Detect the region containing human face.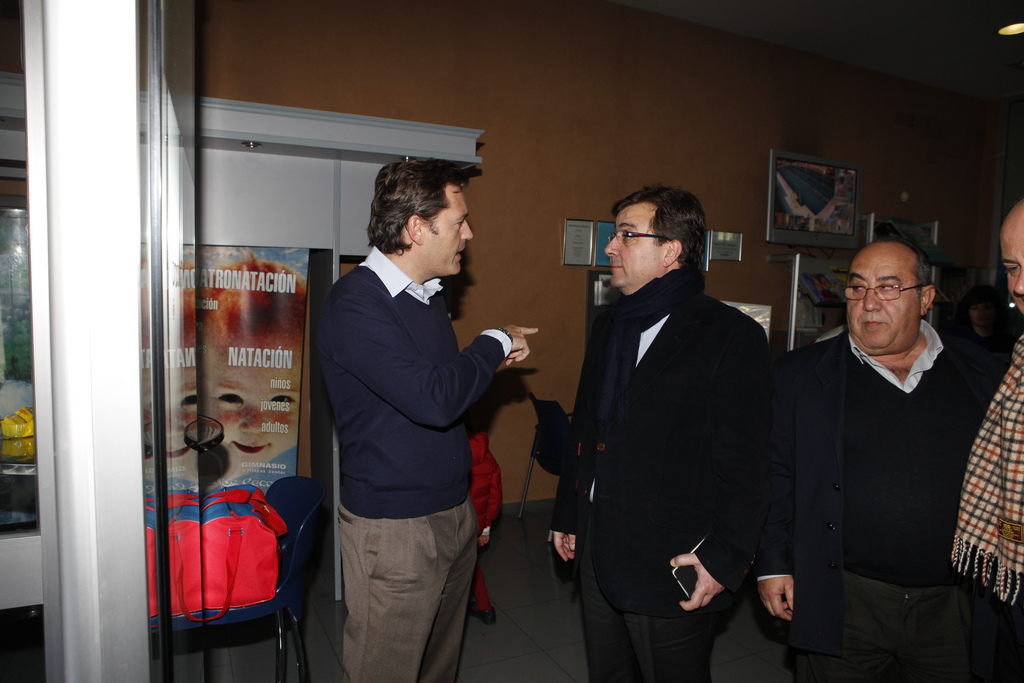
locate(844, 246, 920, 356).
